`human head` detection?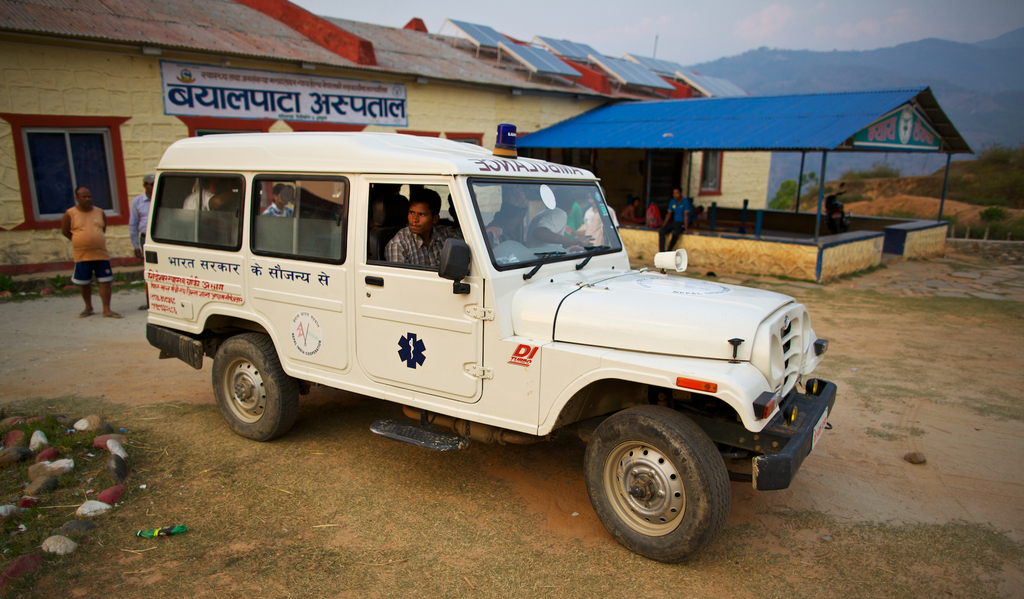
[671, 191, 680, 205]
